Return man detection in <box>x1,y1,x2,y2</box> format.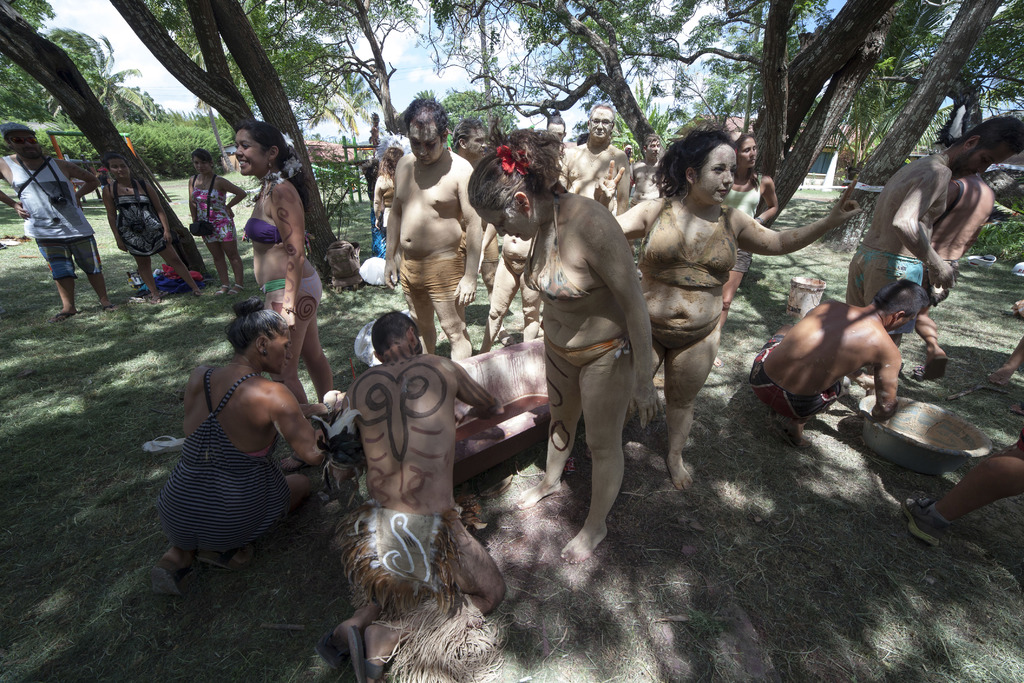
<box>563,102,631,217</box>.
